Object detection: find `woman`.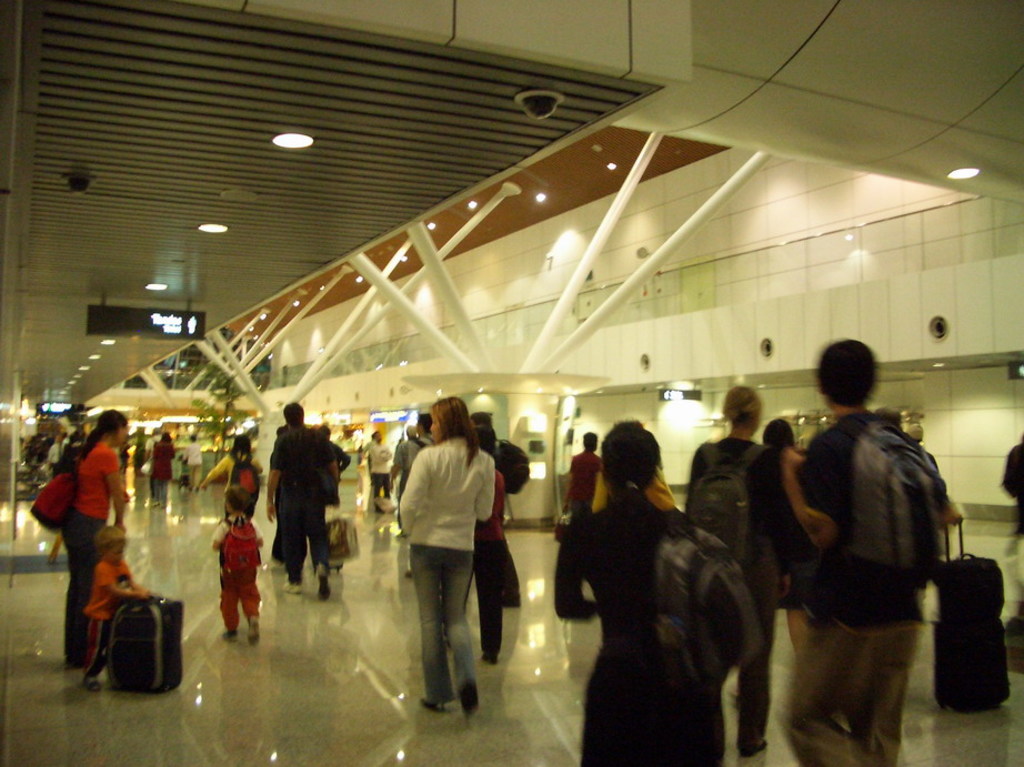
<box>58,402,130,676</box>.
